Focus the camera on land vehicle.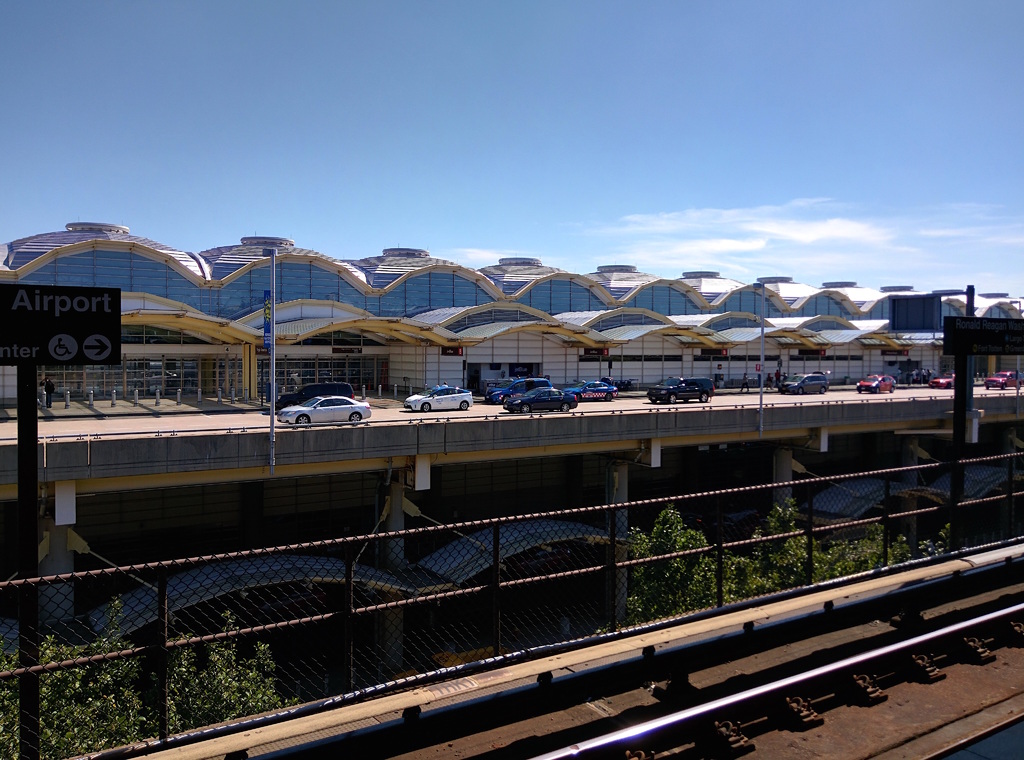
Focus region: 501:387:580:414.
